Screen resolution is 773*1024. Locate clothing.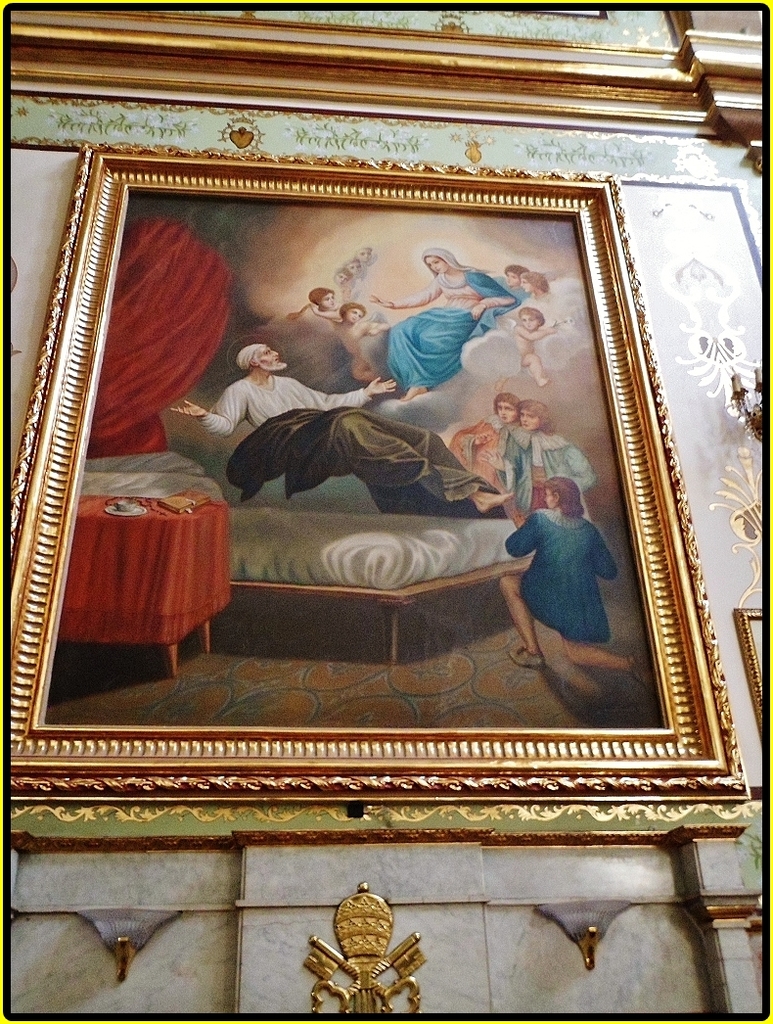
<bbox>505, 499, 618, 648</bbox>.
